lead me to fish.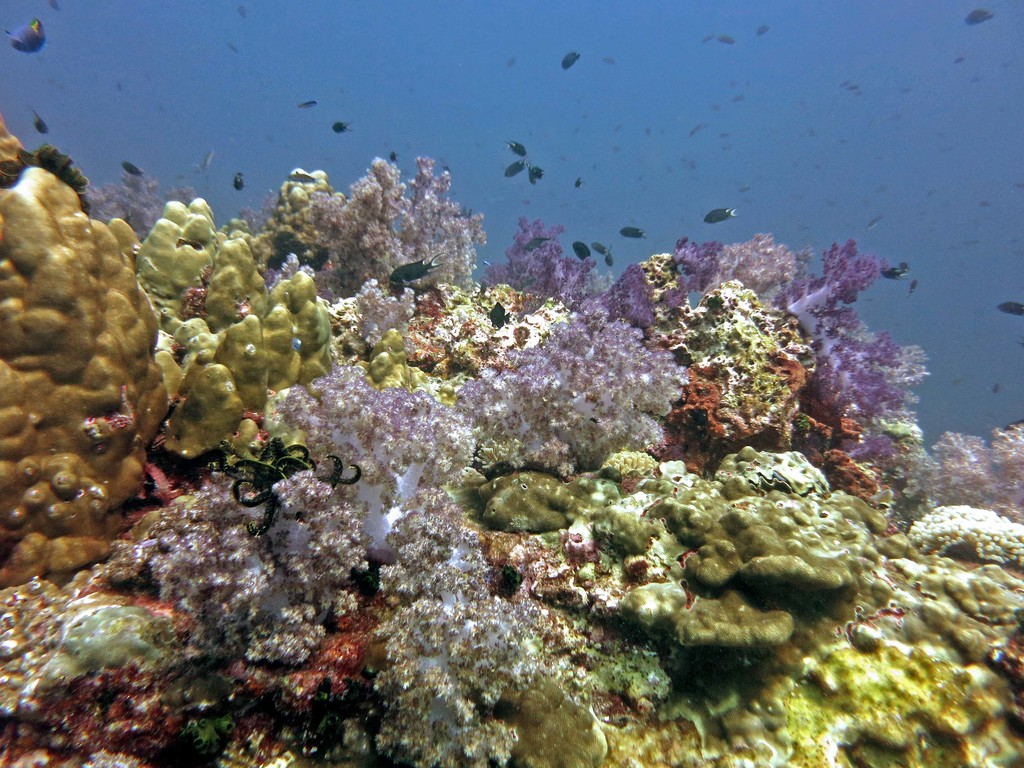
Lead to locate(863, 214, 884, 234).
